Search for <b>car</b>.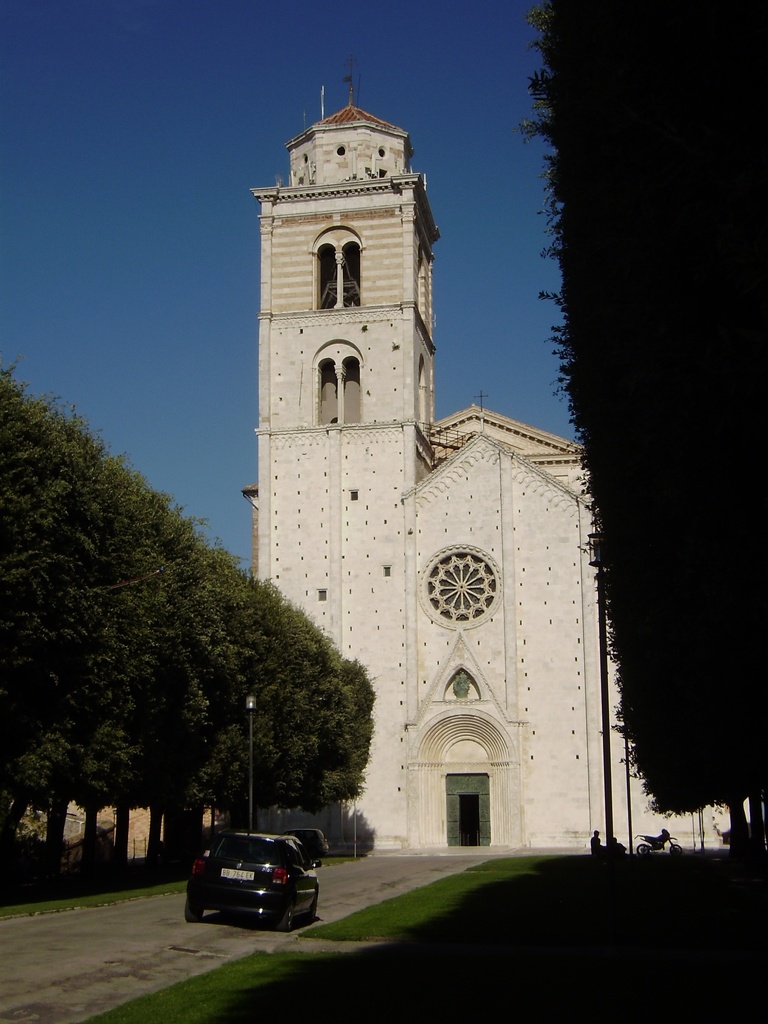
Found at detection(182, 833, 319, 927).
